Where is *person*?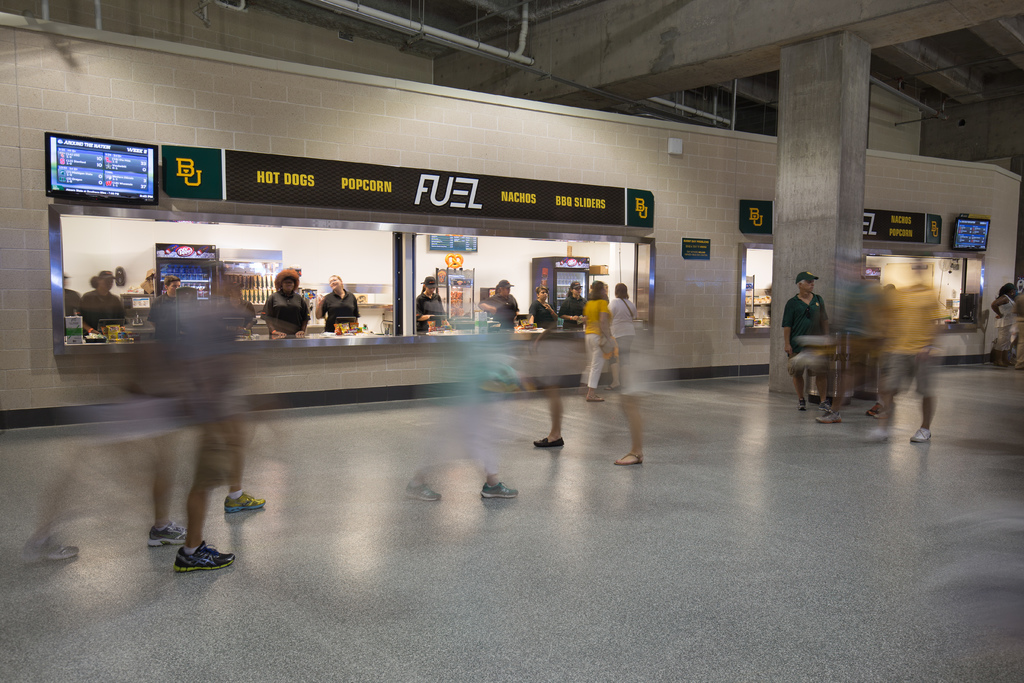
pyautogui.locateOnScreen(874, 258, 954, 444).
